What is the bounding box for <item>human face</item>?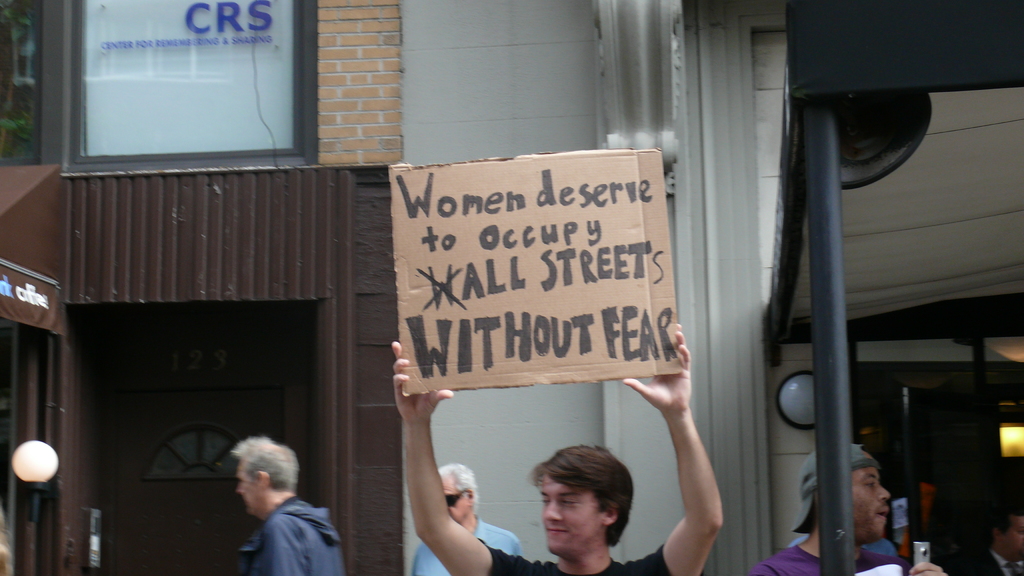
843,468,893,545.
